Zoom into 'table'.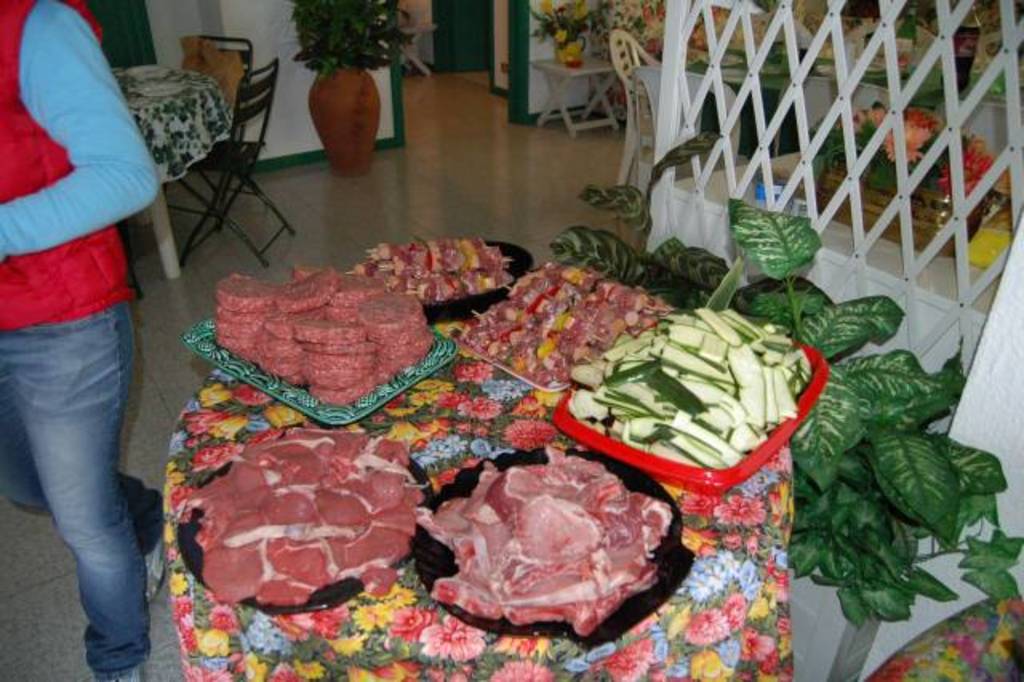
Zoom target: 107 66 229 282.
